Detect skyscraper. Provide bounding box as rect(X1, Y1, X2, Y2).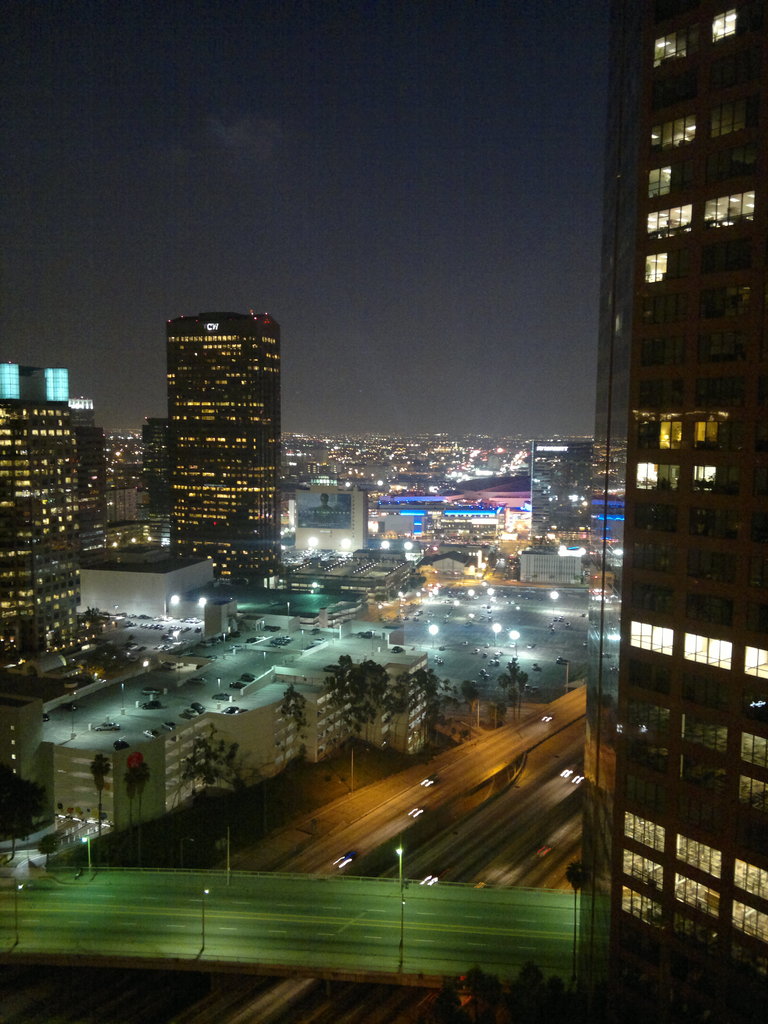
rect(0, 360, 68, 406).
